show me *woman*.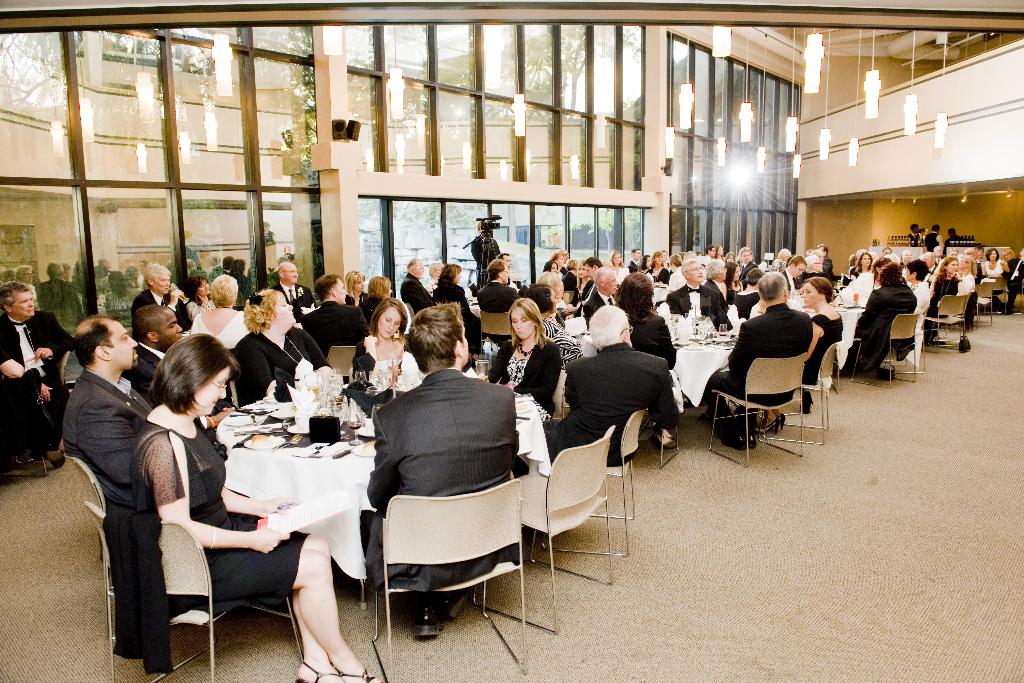
*woman* is here: BBox(431, 263, 483, 360).
